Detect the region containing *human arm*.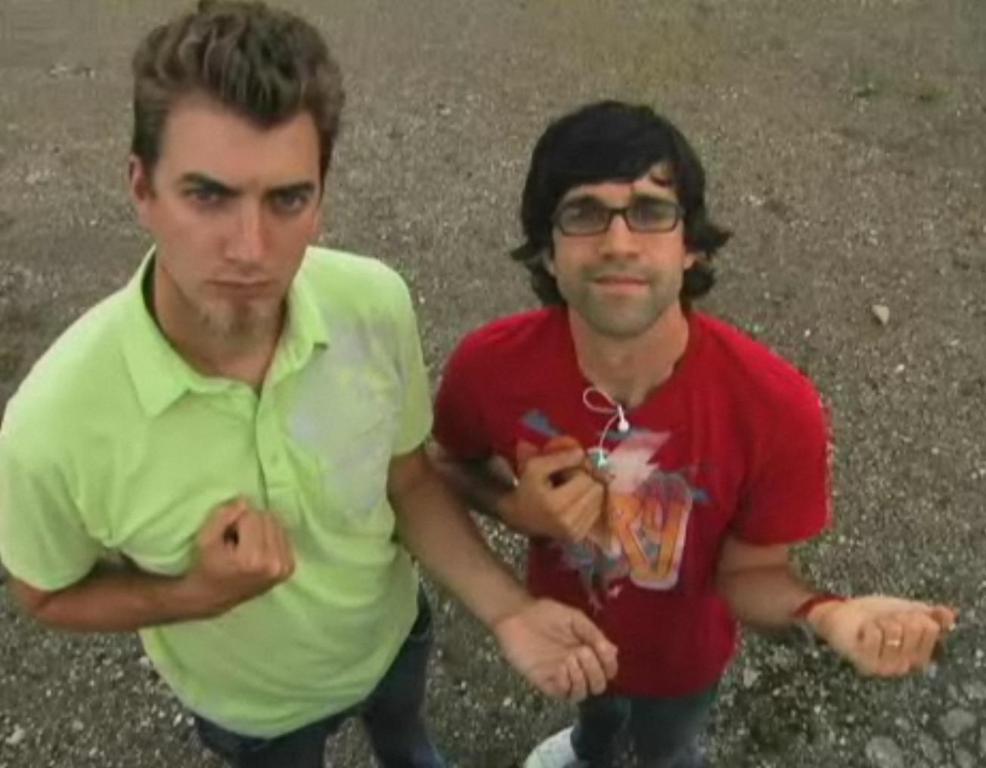
bbox=(0, 343, 299, 633).
